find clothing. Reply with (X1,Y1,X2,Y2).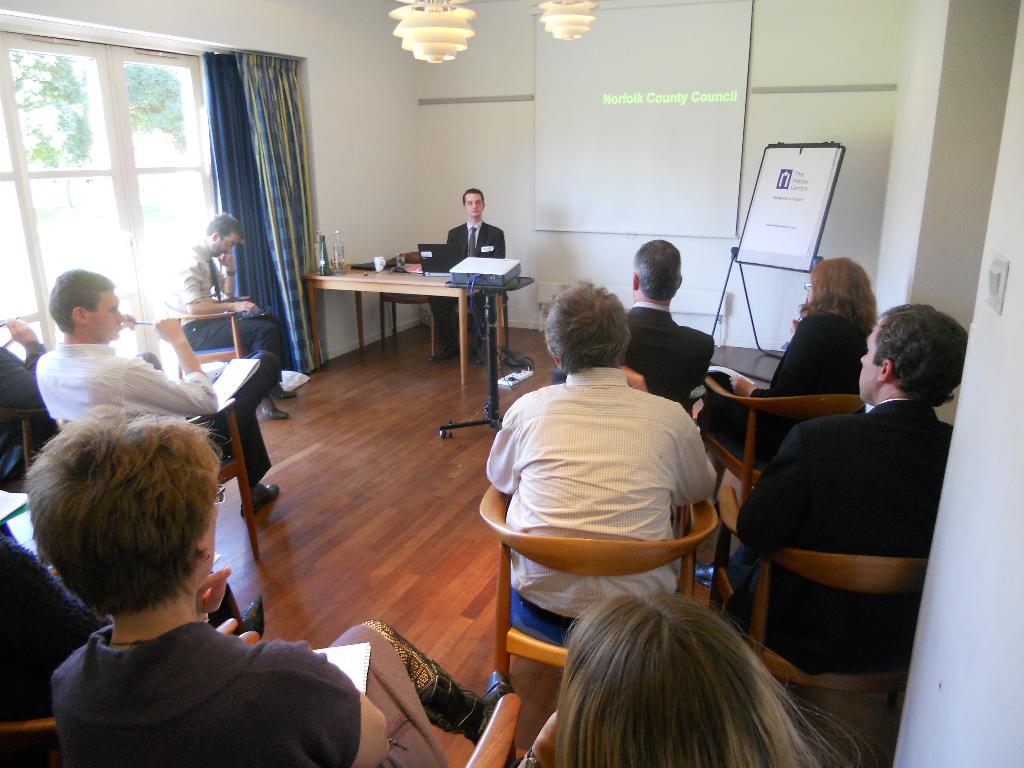
(33,338,283,486).
